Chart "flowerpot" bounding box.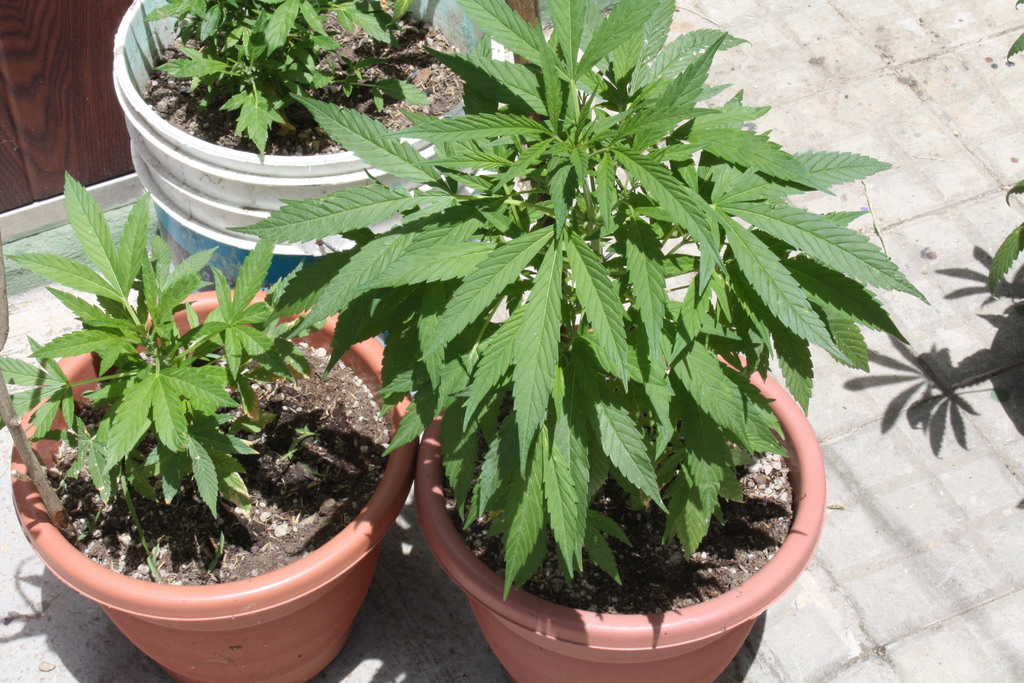
Charted: [414, 316, 828, 682].
